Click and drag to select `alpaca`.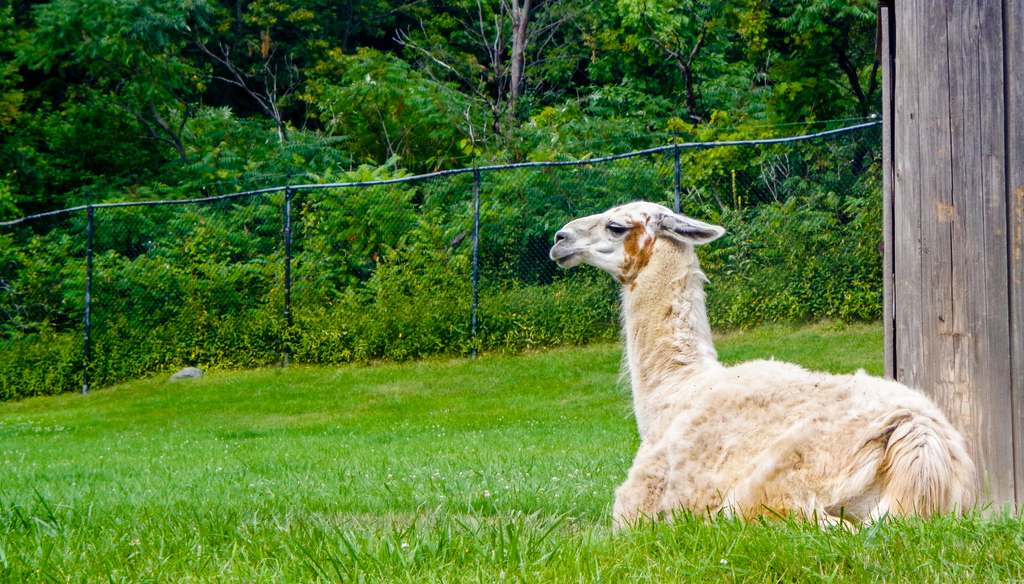
Selection: 547/201/979/530.
